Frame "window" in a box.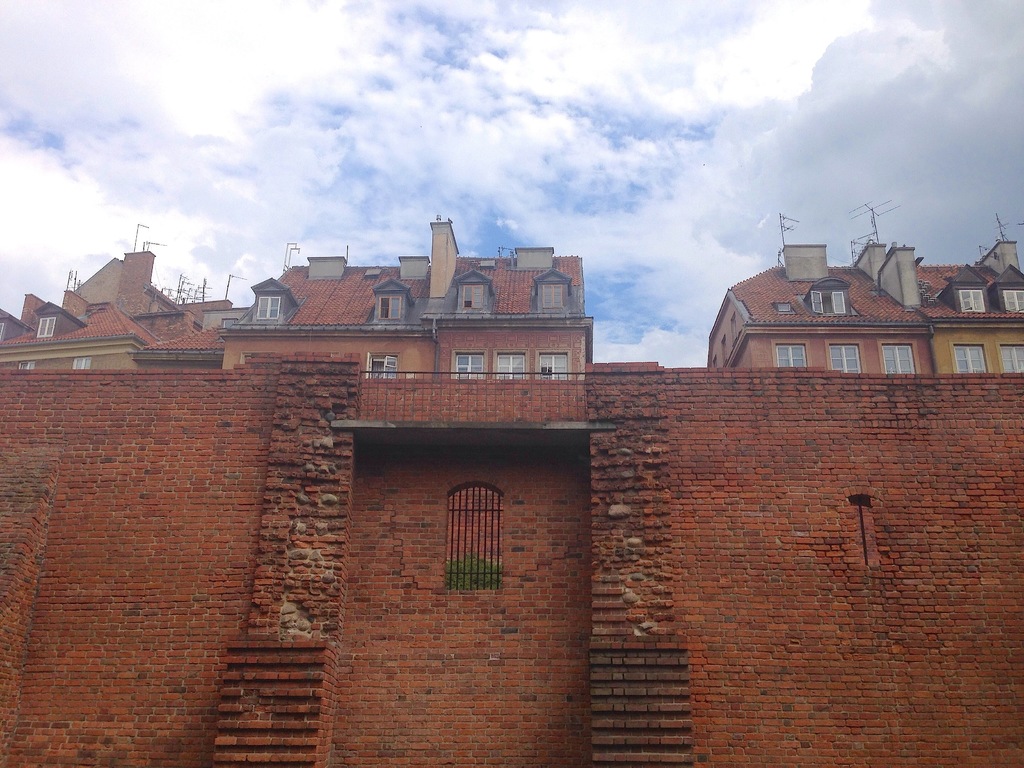
<bbox>259, 298, 281, 319</bbox>.
